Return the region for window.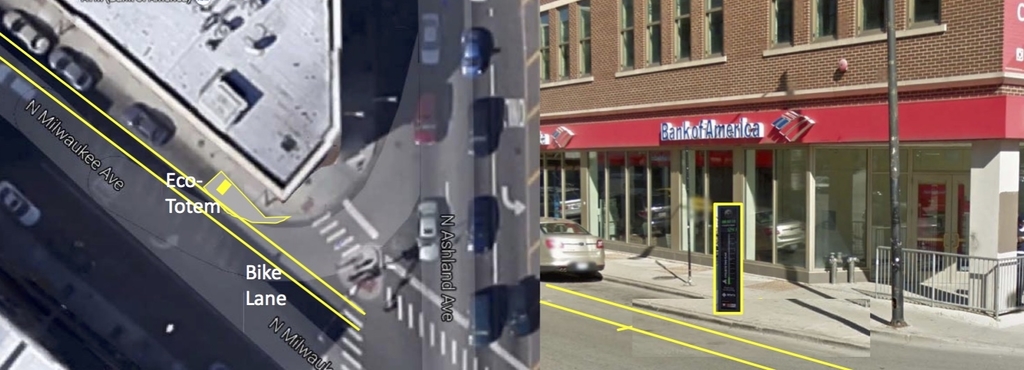
619 0 725 71.
